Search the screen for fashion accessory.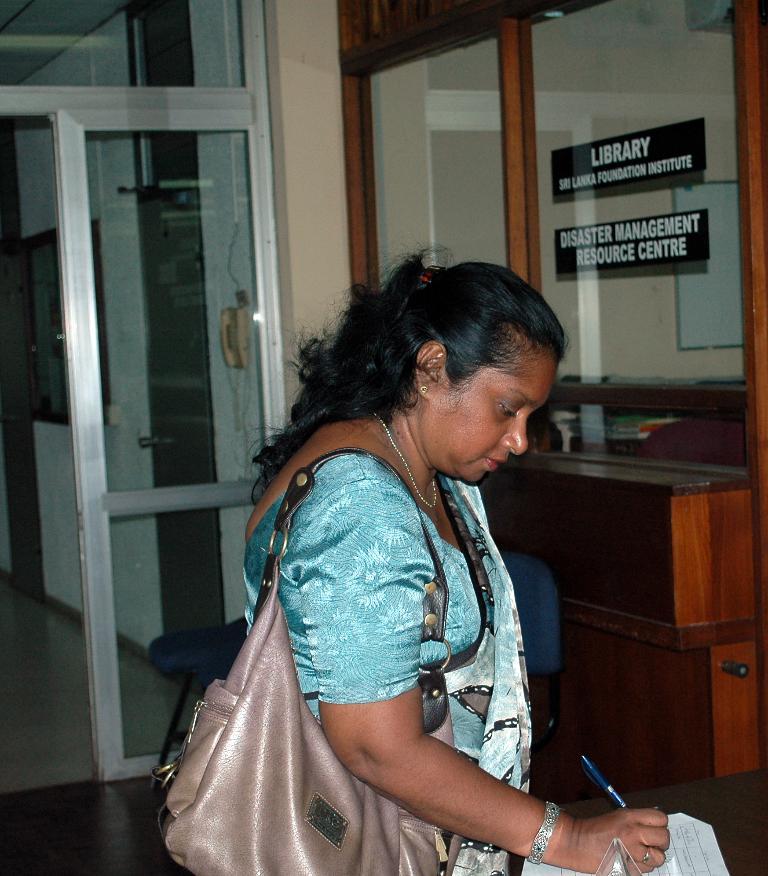
Found at detection(649, 845, 649, 866).
